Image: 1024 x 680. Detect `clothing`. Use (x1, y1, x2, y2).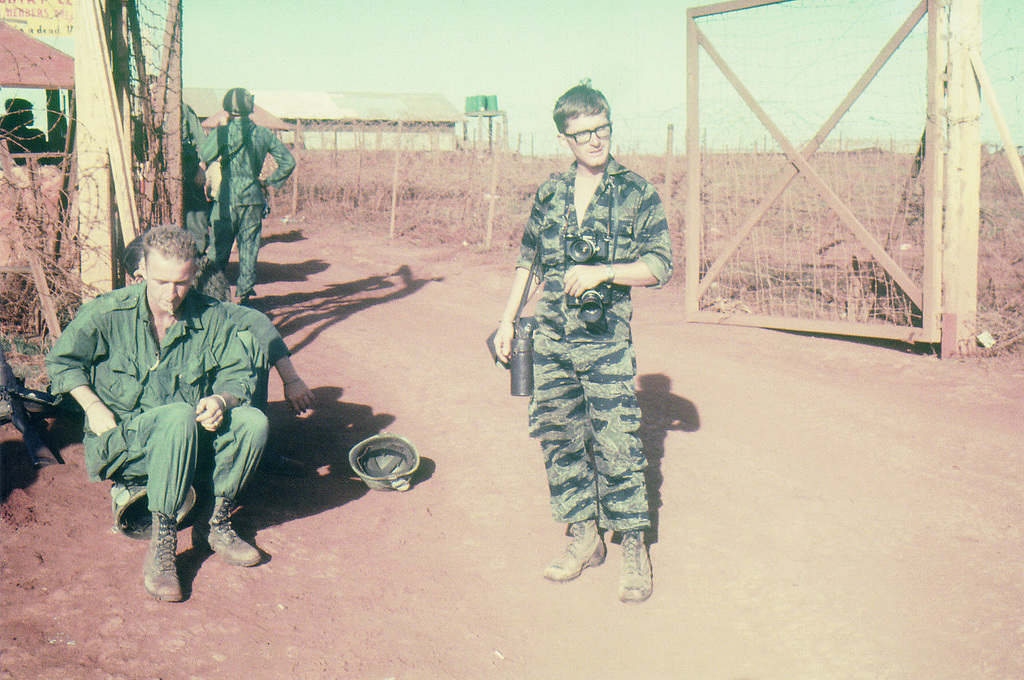
(522, 170, 682, 558).
